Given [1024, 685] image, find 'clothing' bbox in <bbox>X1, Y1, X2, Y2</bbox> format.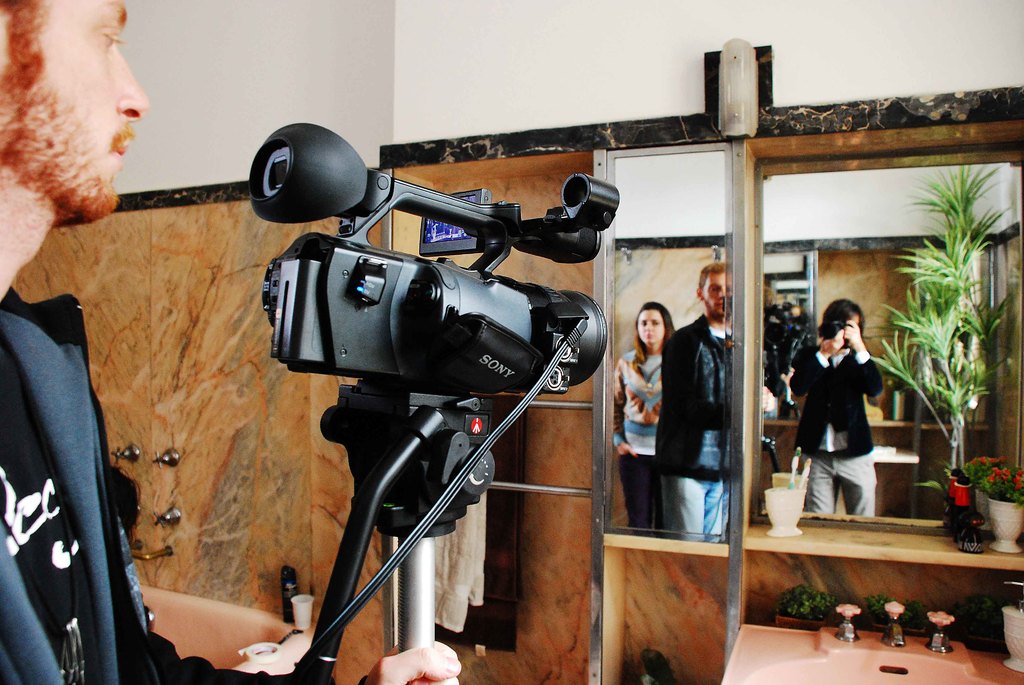
<bbox>614, 349, 666, 531</bbox>.
